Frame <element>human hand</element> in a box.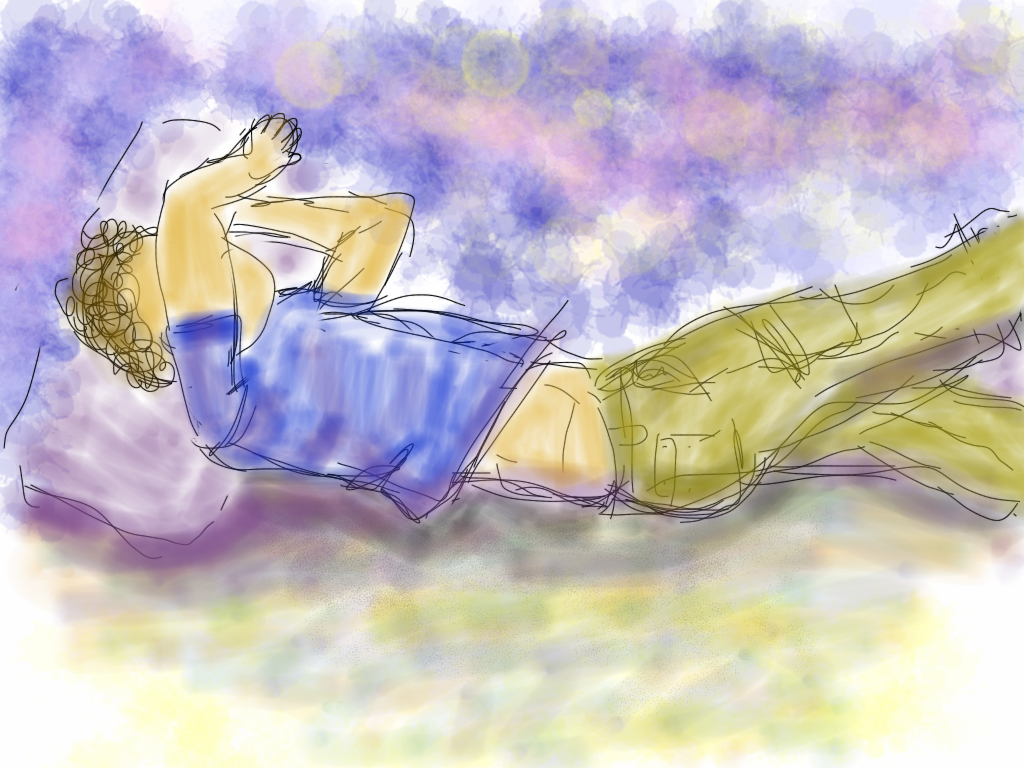
245,113,300,172.
